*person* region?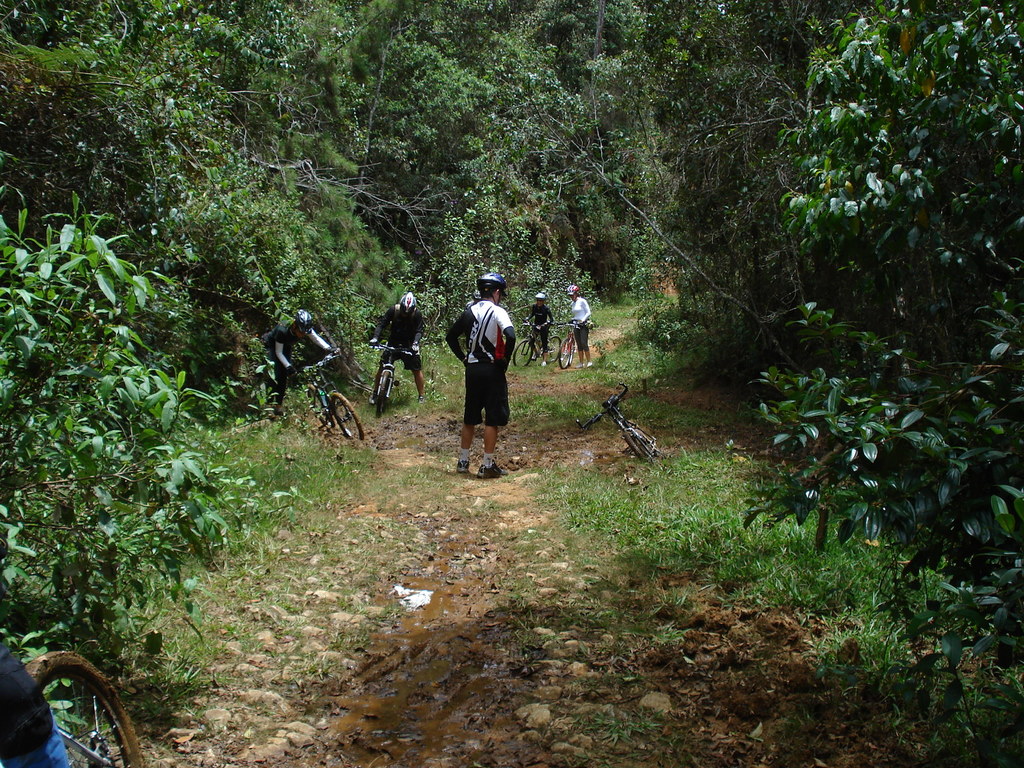
region(566, 278, 592, 363)
